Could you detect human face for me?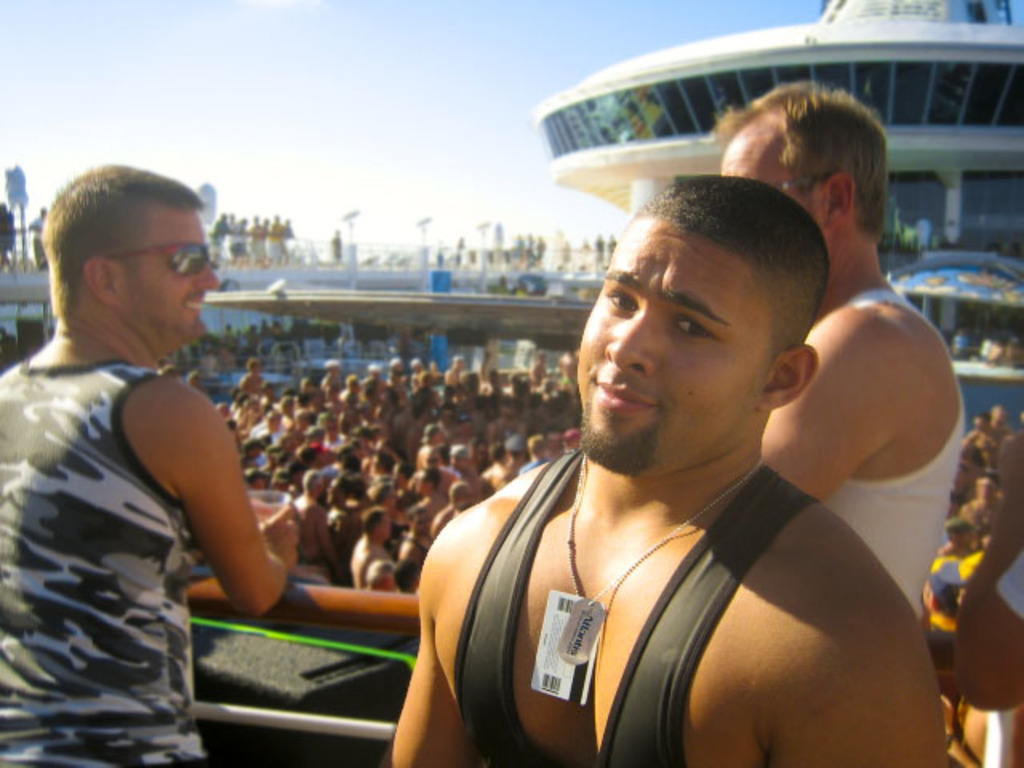
Detection result: crop(576, 216, 776, 470).
